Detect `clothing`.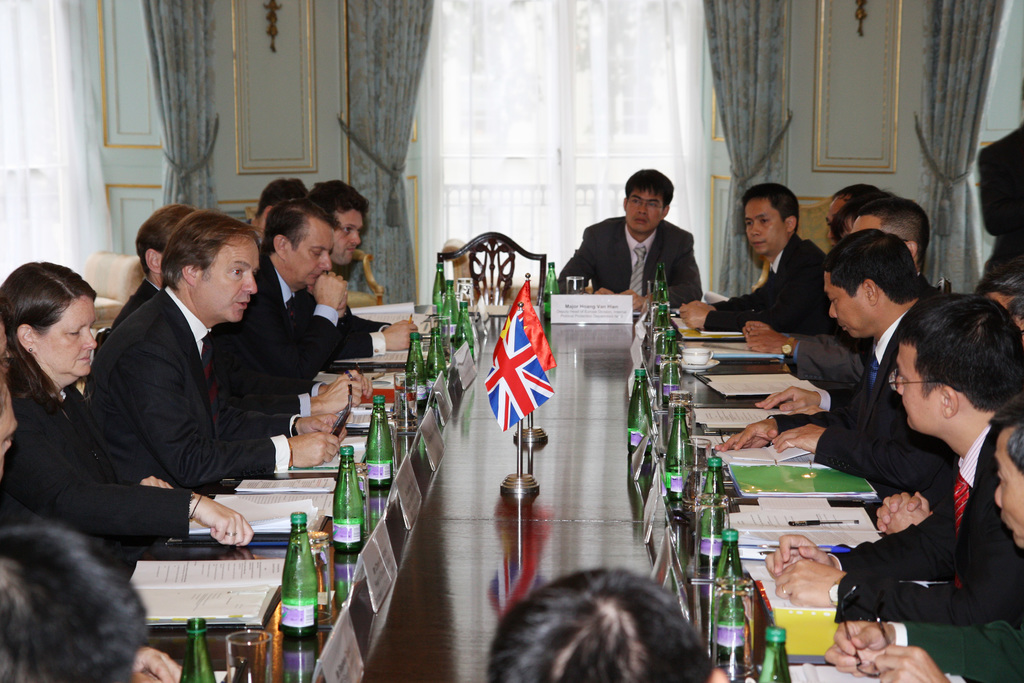
Detected at region(823, 415, 1023, 631).
